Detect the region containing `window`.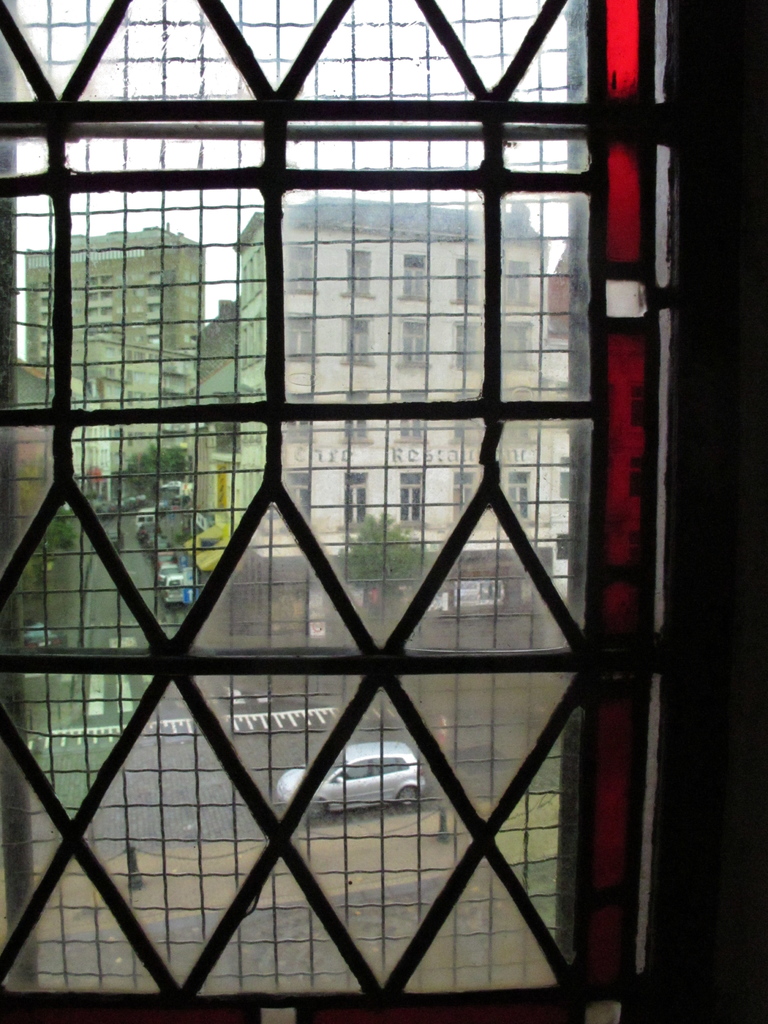
338:471:368:529.
